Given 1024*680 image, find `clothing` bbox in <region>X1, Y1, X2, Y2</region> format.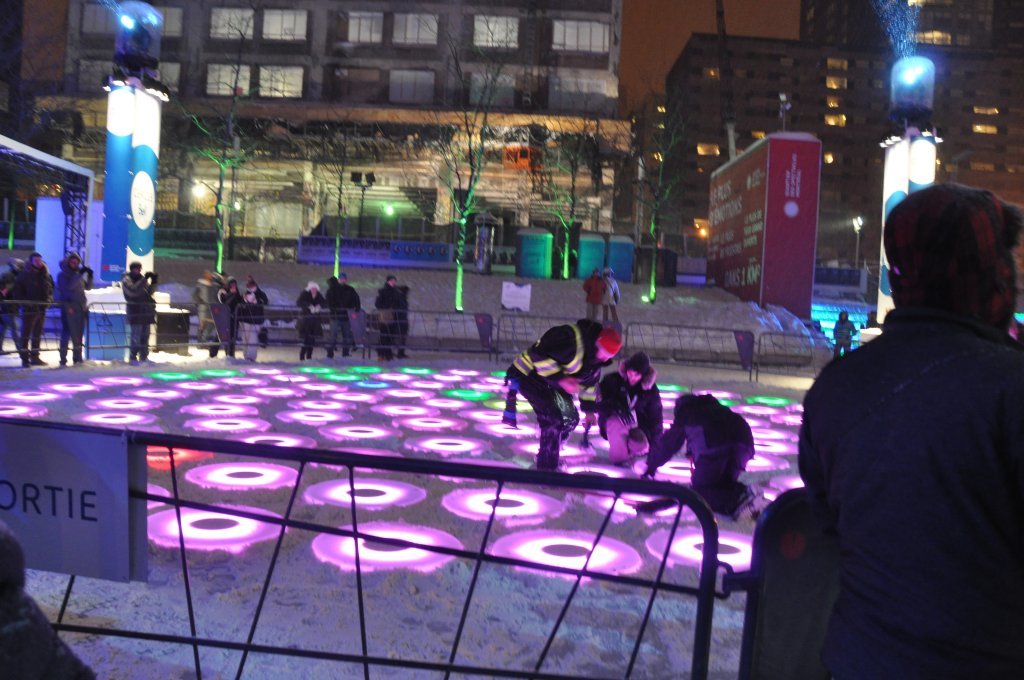
<region>601, 274, 621, 317</region>.
